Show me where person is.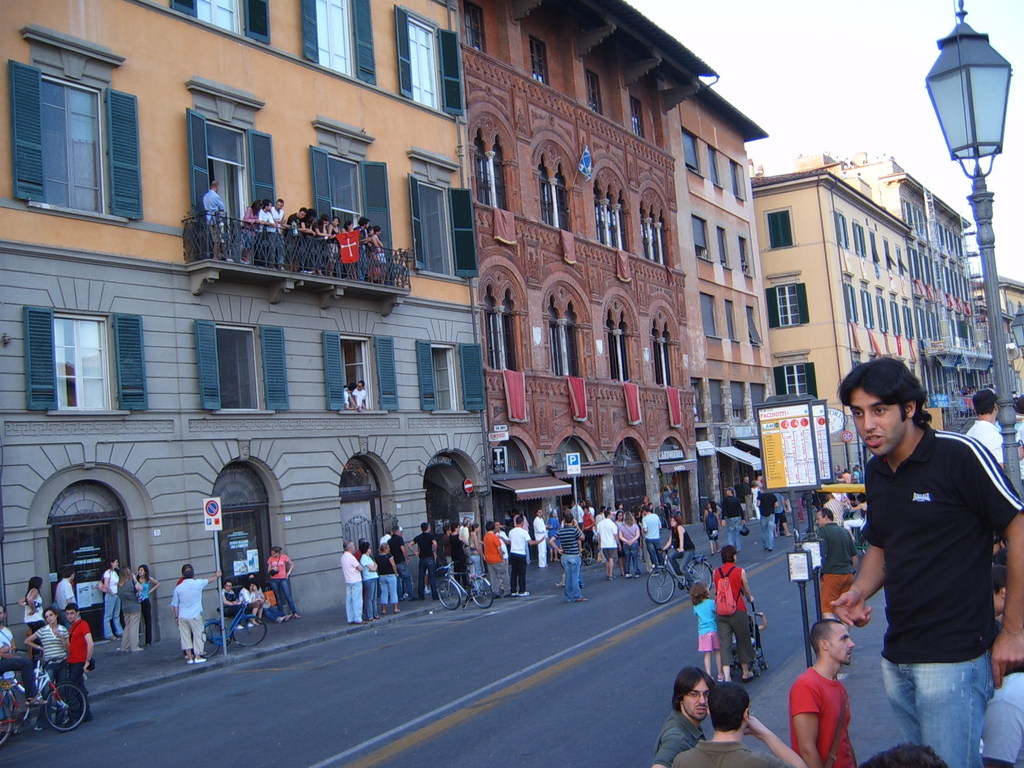
person is at (344,382,360,408).
